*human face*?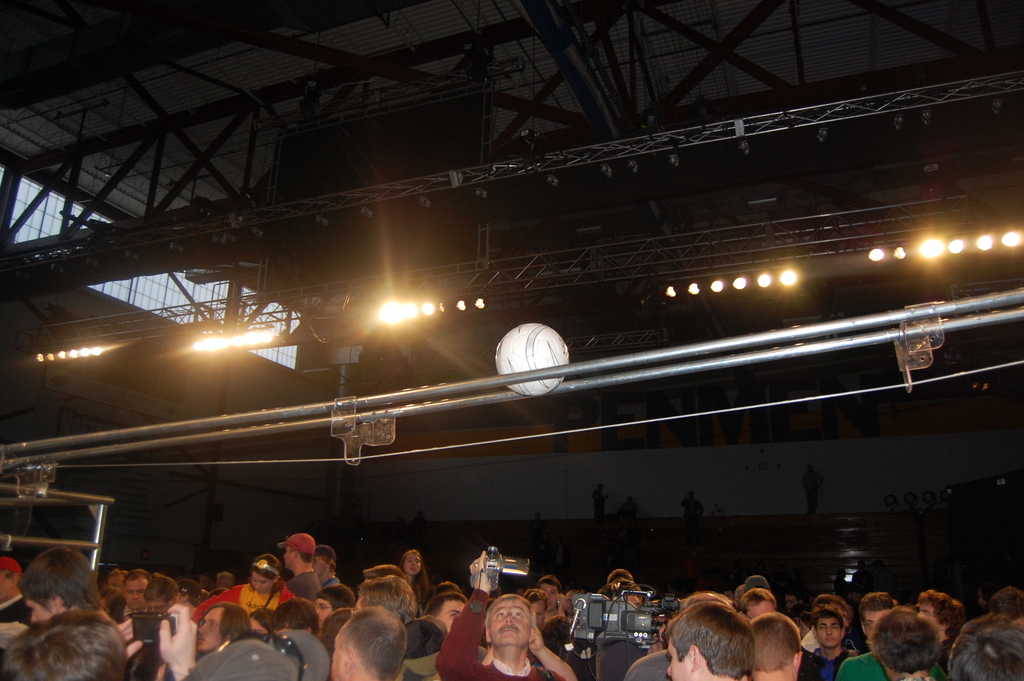
{"left": 195, "top": 606, "right": 226, "bottom": 645}
